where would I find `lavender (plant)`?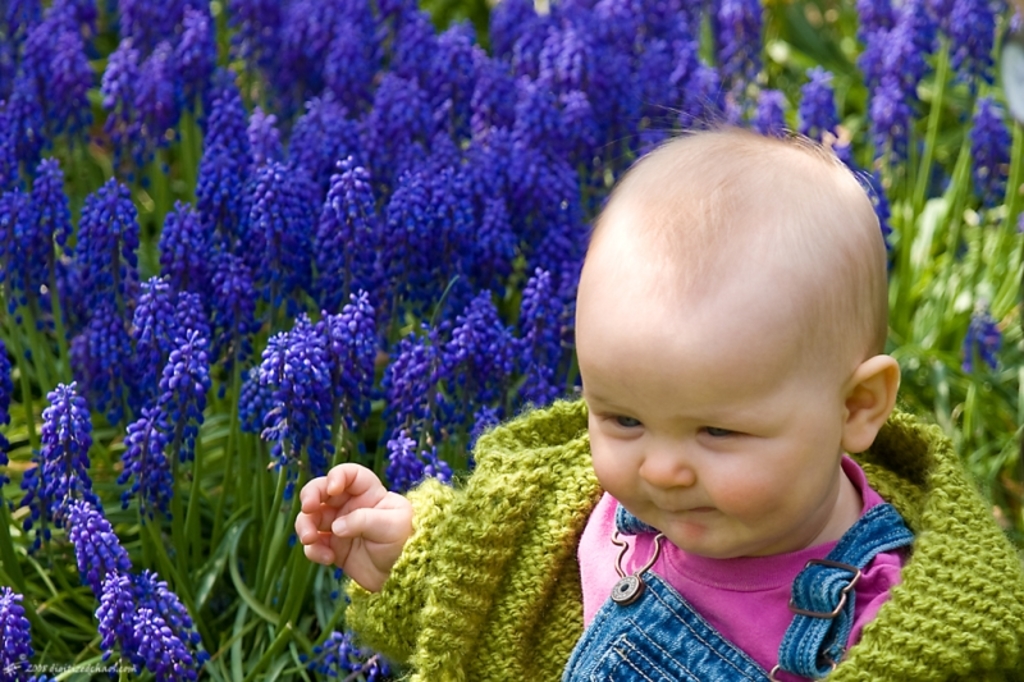
At 794,63,845,152.
